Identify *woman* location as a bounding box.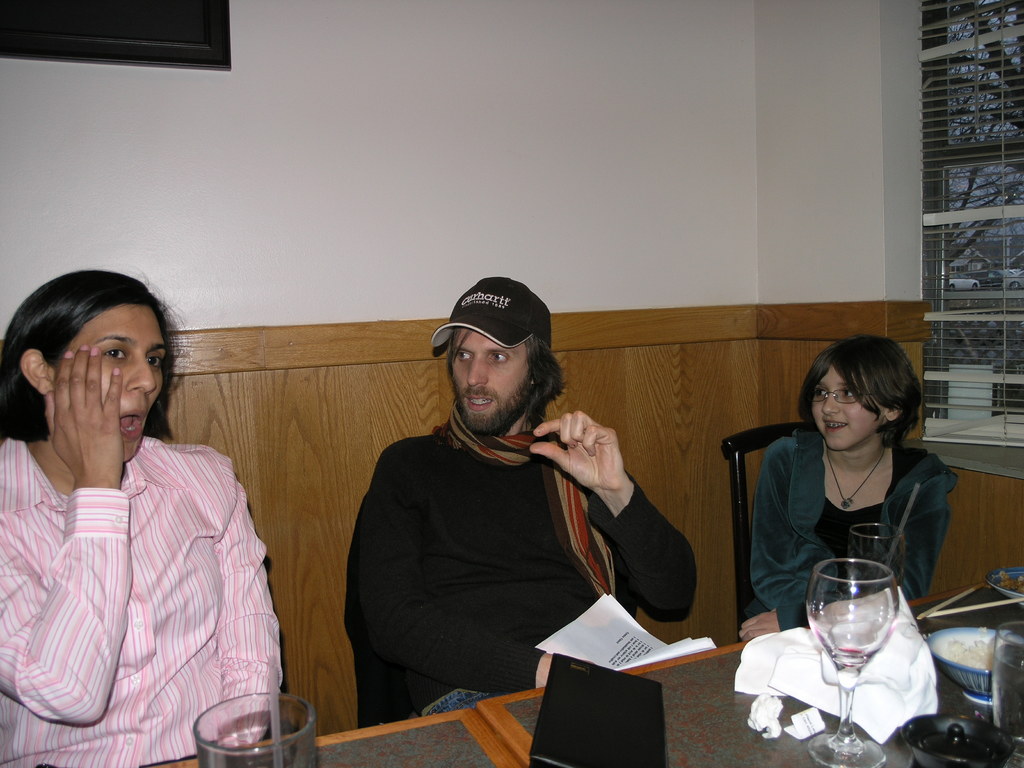
crop(737, 332, 959, 641).
